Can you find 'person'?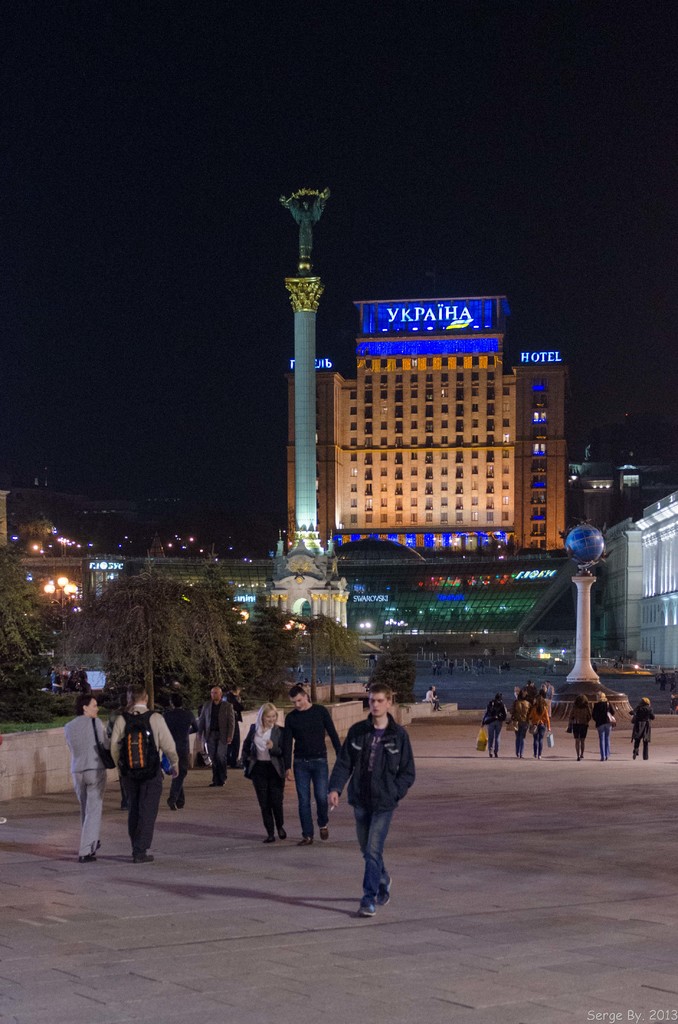
Yes, bounding box: BBox(239, 705, 289, 841).
